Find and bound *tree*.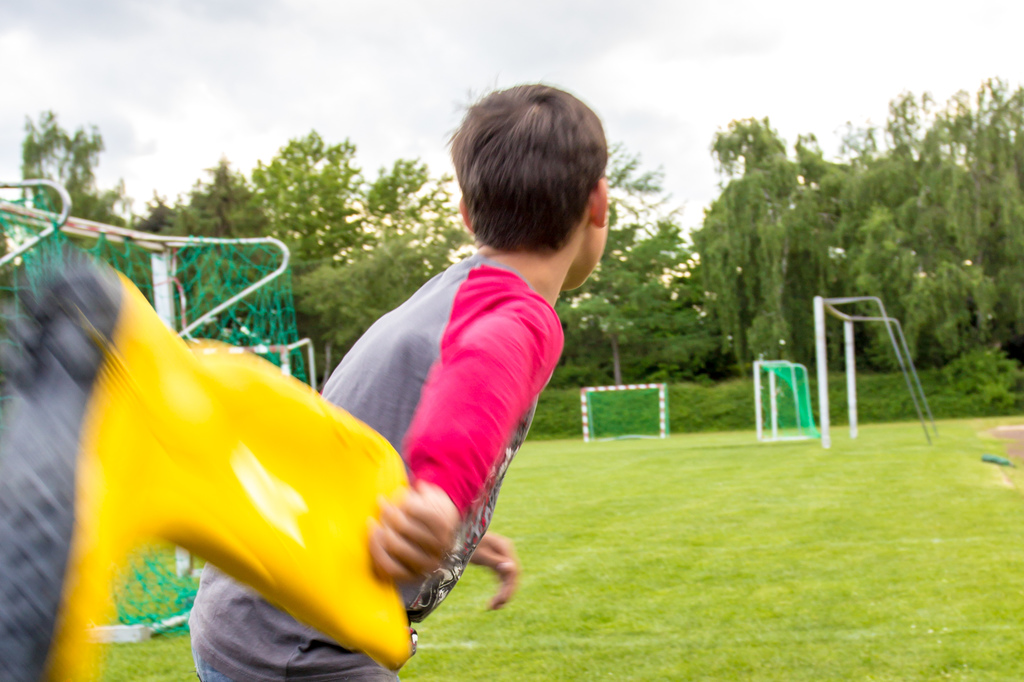
Bound: region(556, 131, 707, 395).
